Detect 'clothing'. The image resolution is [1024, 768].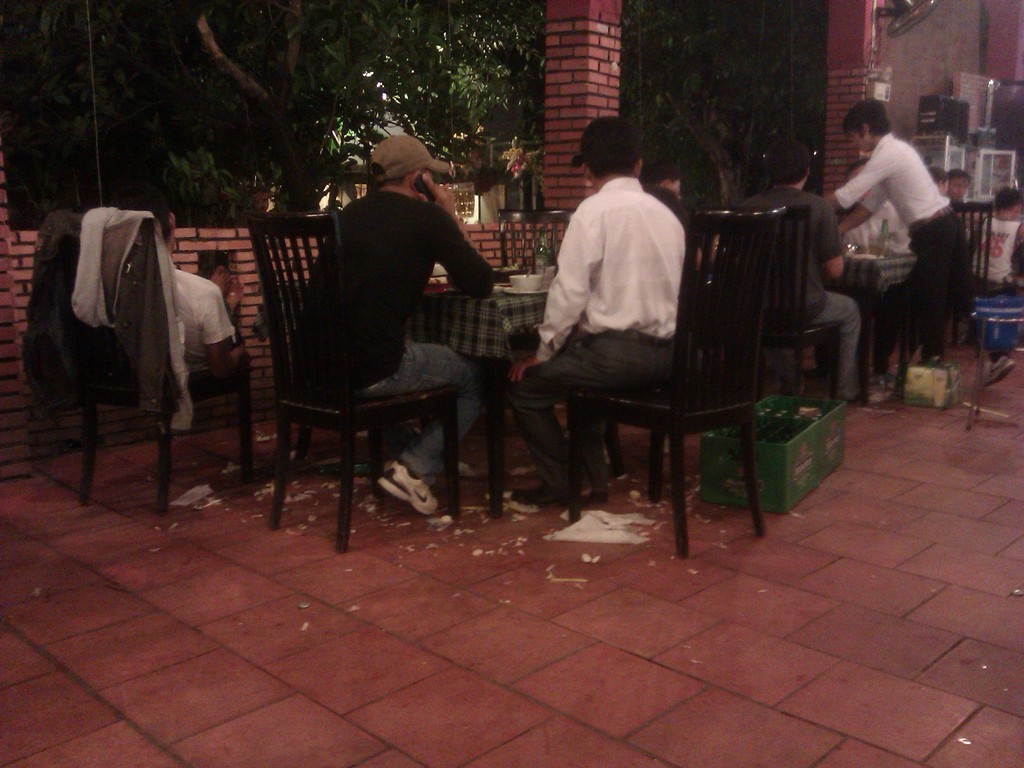
(x1=838, y1=131, x2=941, y2=228).
